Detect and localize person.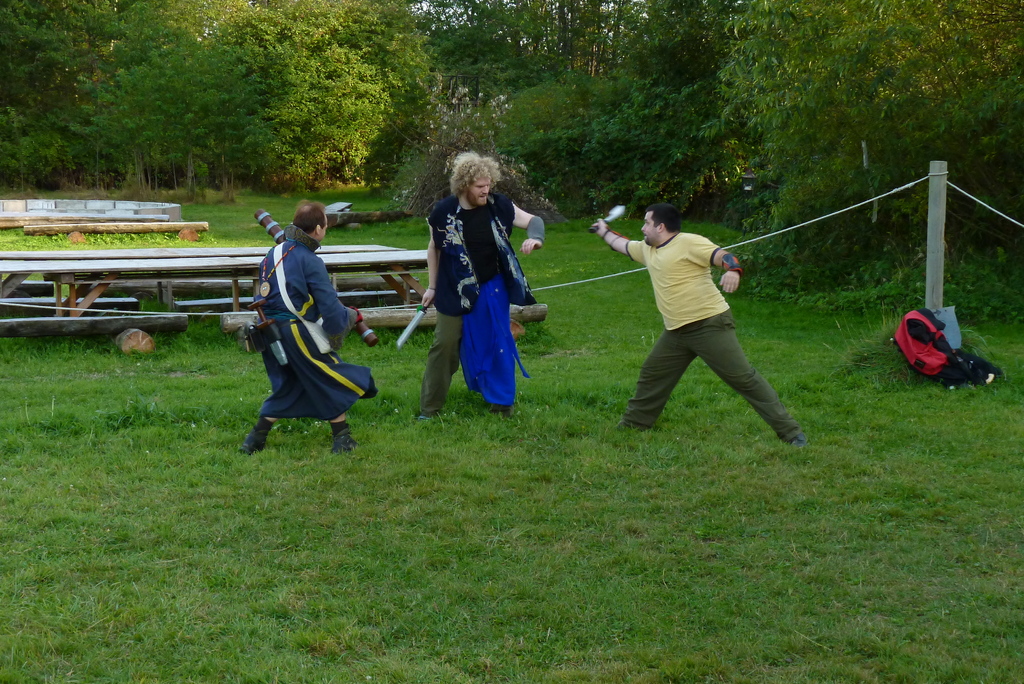
Localized at BBox(241, 191, 358, 473).
